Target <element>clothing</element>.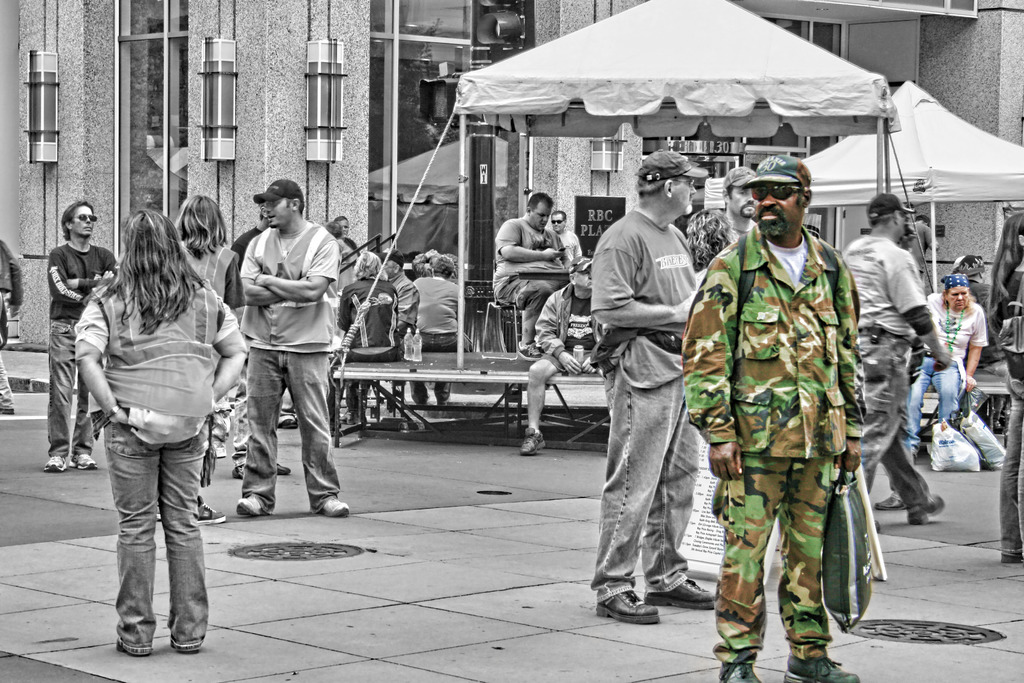
Target region: left=558, top=224, right=575, bottom=273.
